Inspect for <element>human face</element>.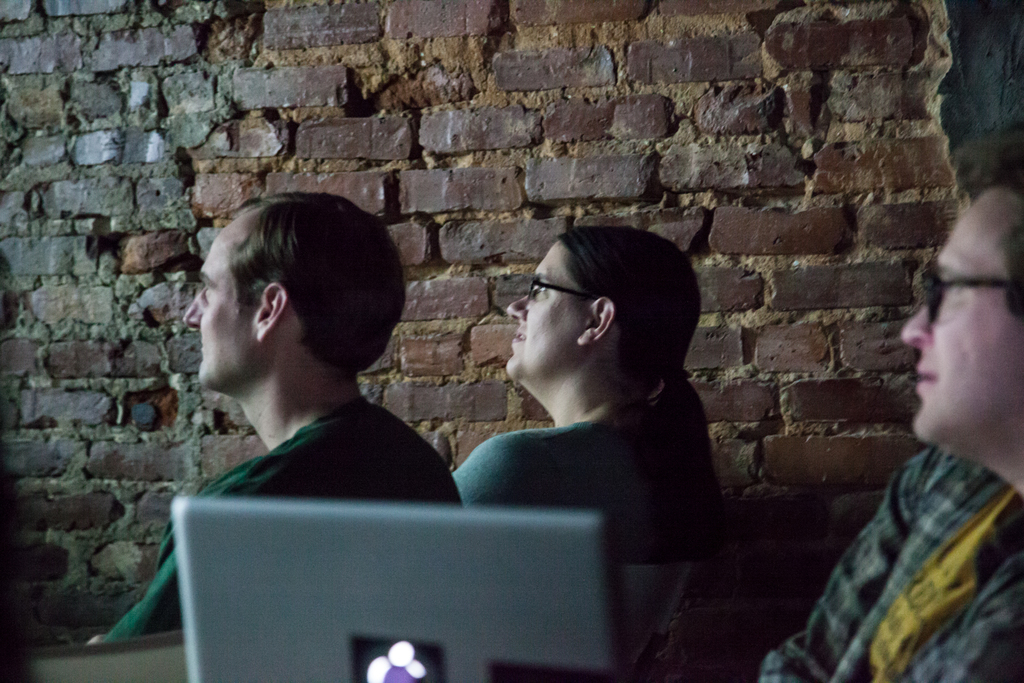
Inspection: [left=895, top=193, right=1020, bottom=465].
